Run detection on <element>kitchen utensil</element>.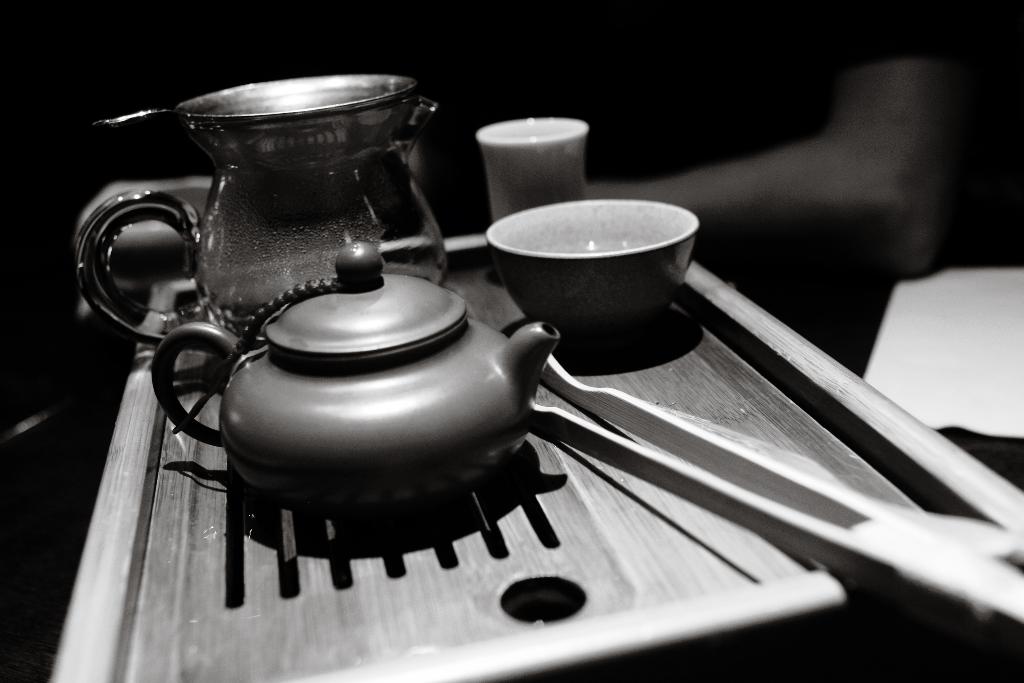
Result: x1=527 y1=349 x2=1023 y2=668.
